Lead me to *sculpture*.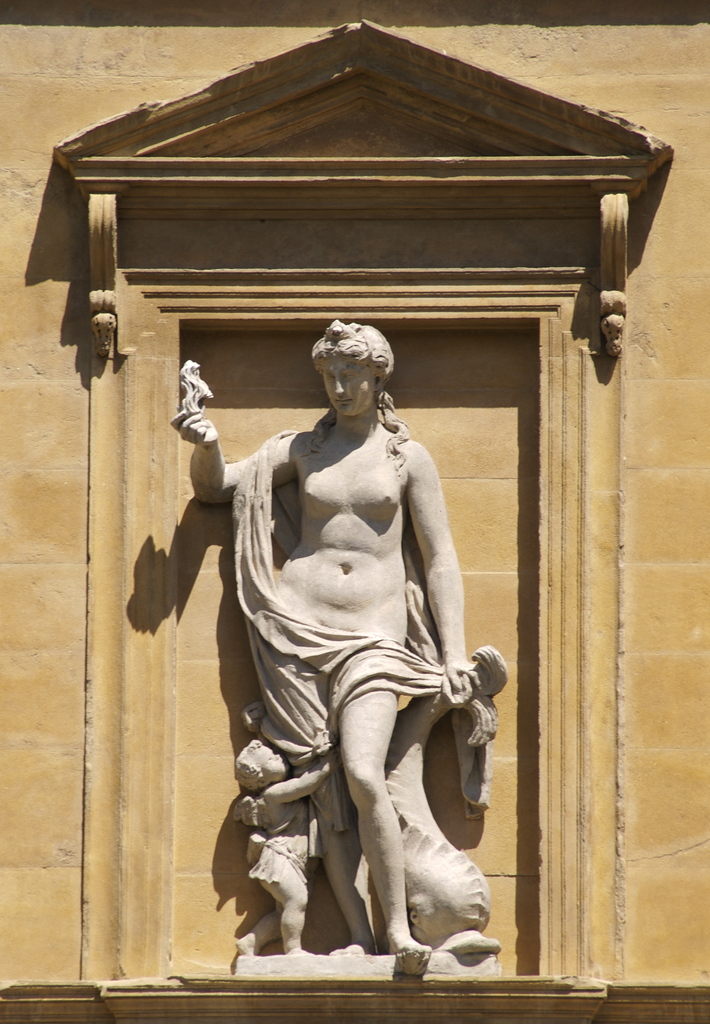
Lead to detection(153, 301, 524, 984).
